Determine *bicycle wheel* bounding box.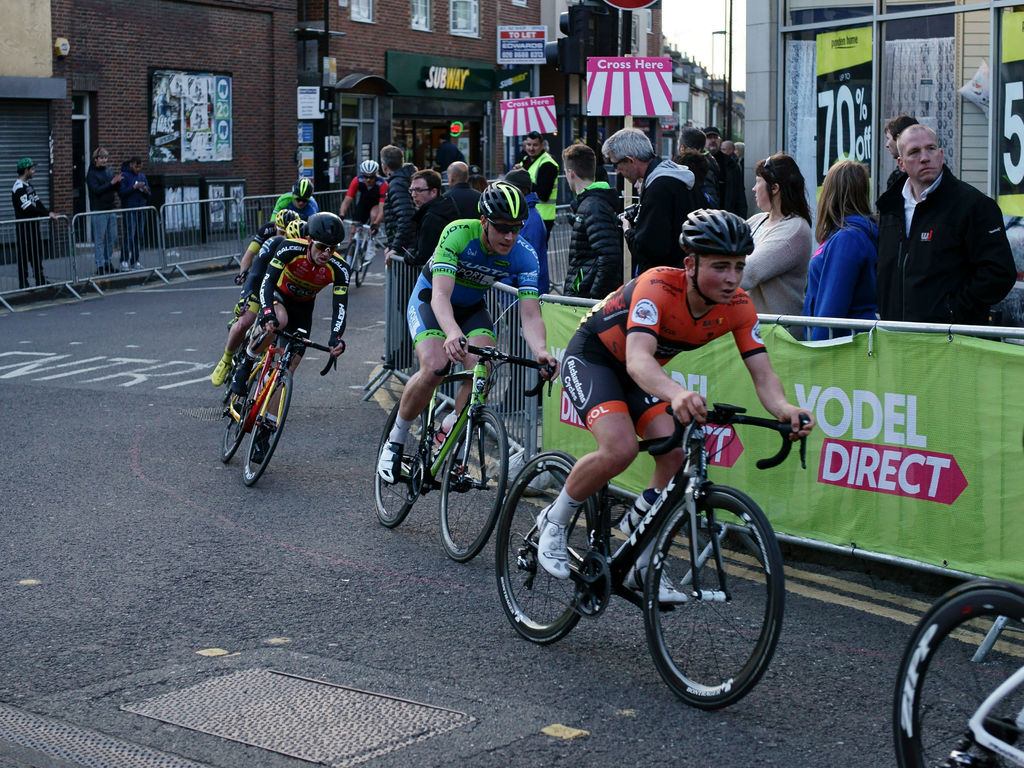
Determined: Rect(492, 454, 598, 644).
